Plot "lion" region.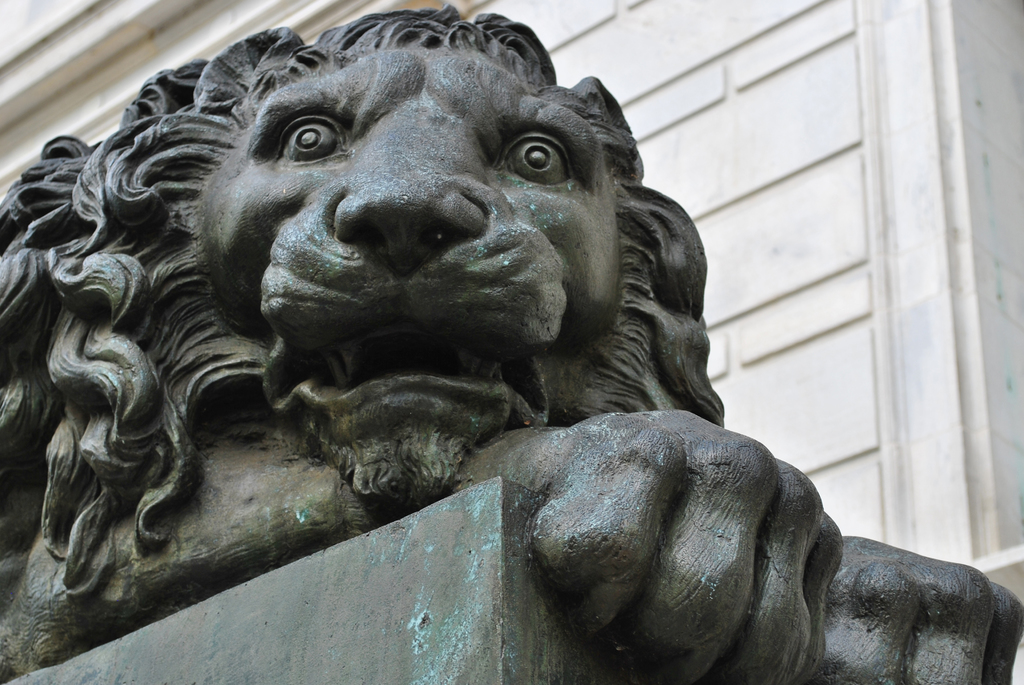
Plotted at x1=0, y1=3, x2=1023, y2=684.
